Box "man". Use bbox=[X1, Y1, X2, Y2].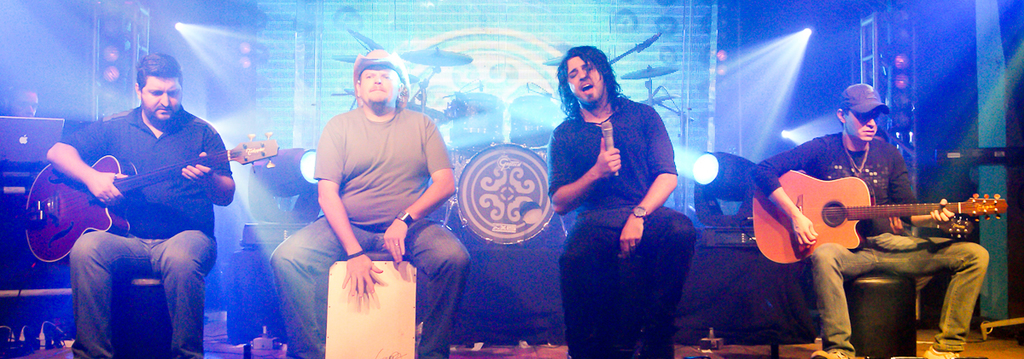
bbox=[754, 82, 995, 358].
